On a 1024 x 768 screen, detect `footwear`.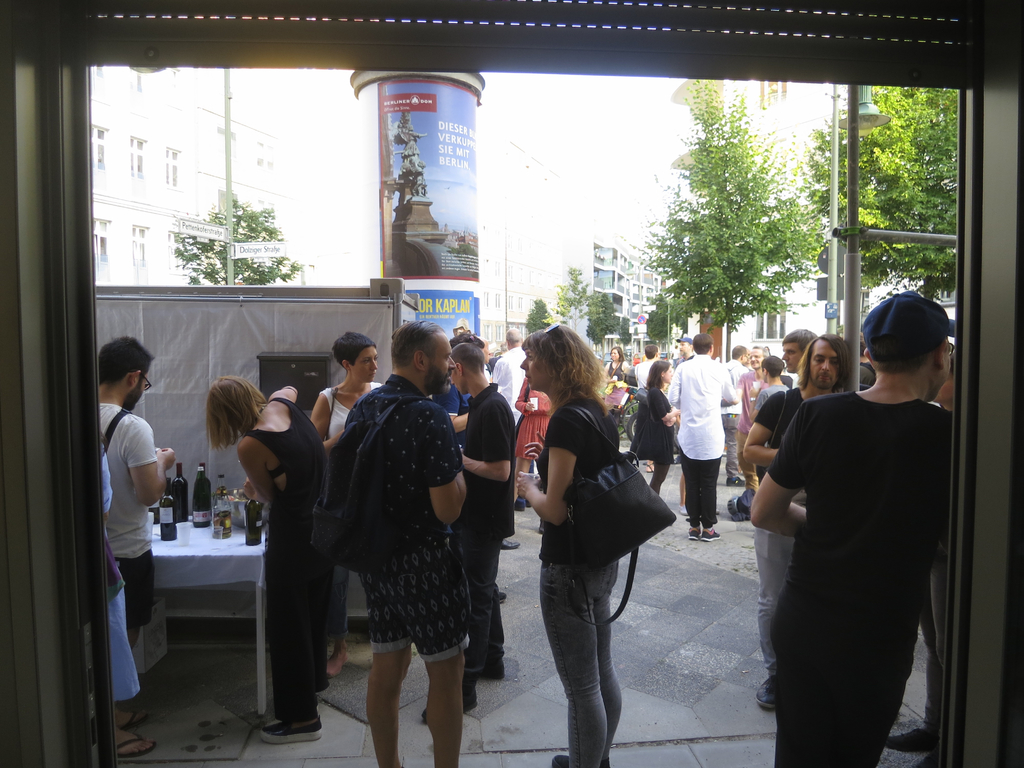
(x1=500, y1=591, x2=506, y2=604).
